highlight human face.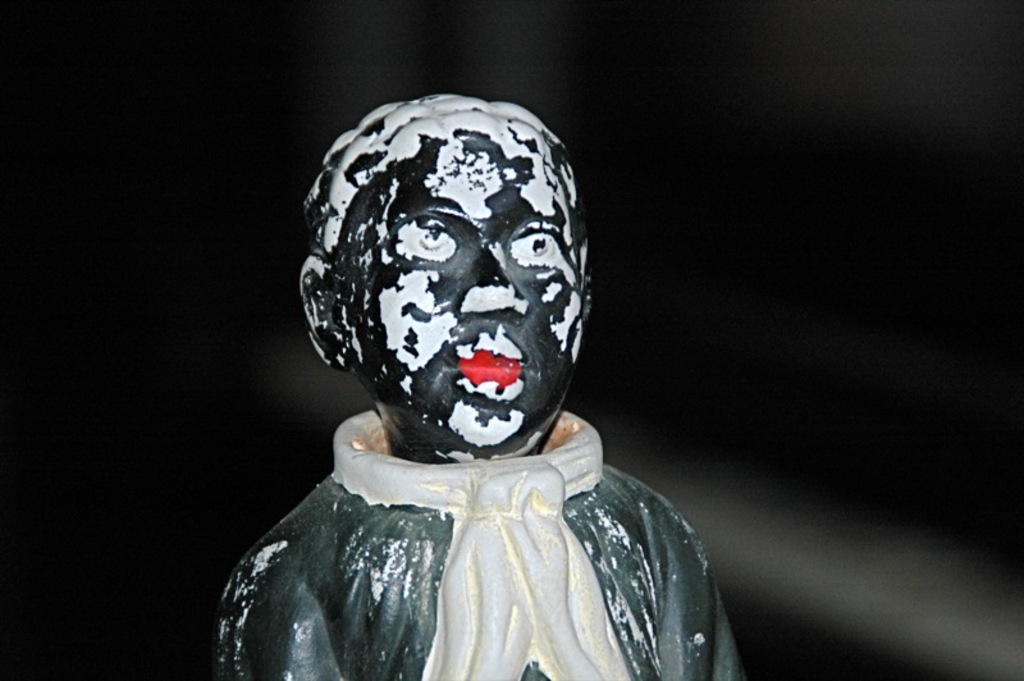
Highlighted region: locate(334, 116, 576, 452).
